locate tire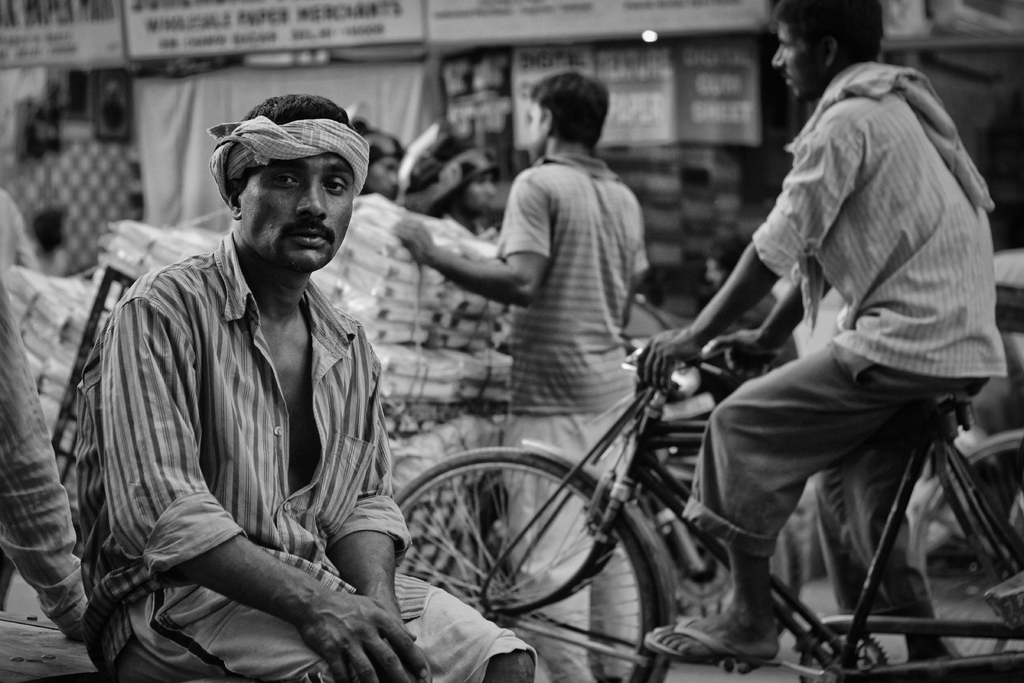
[645, 514, 801, 641]
